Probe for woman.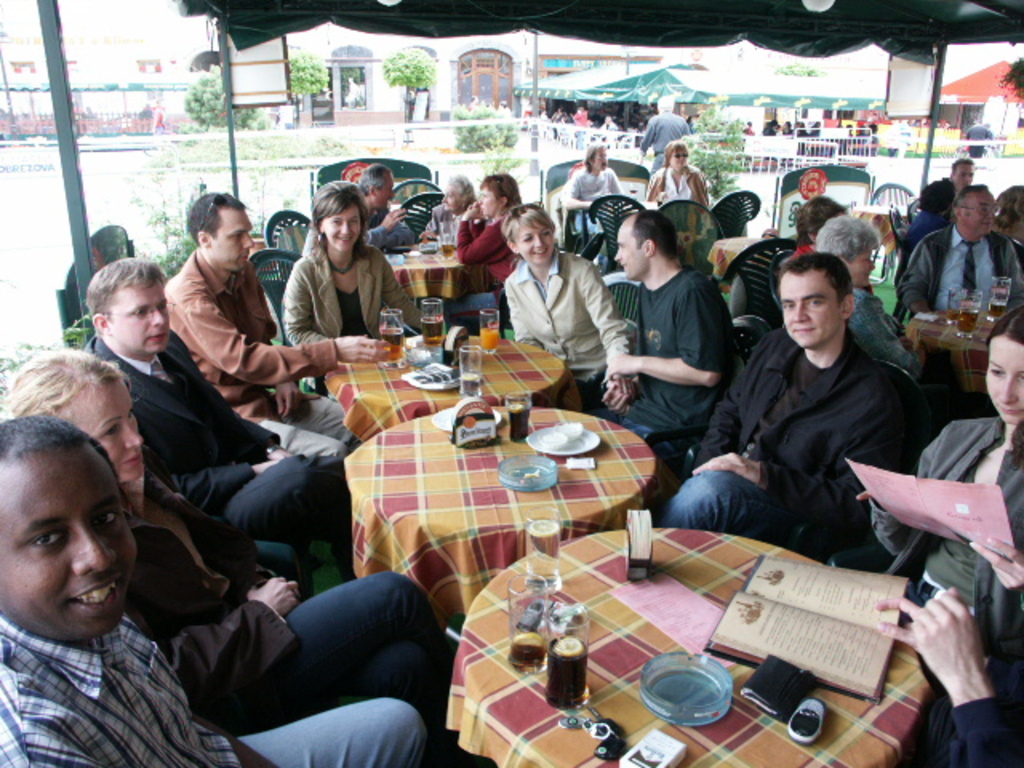
Probe result: box(426, 171, 482, 251).
